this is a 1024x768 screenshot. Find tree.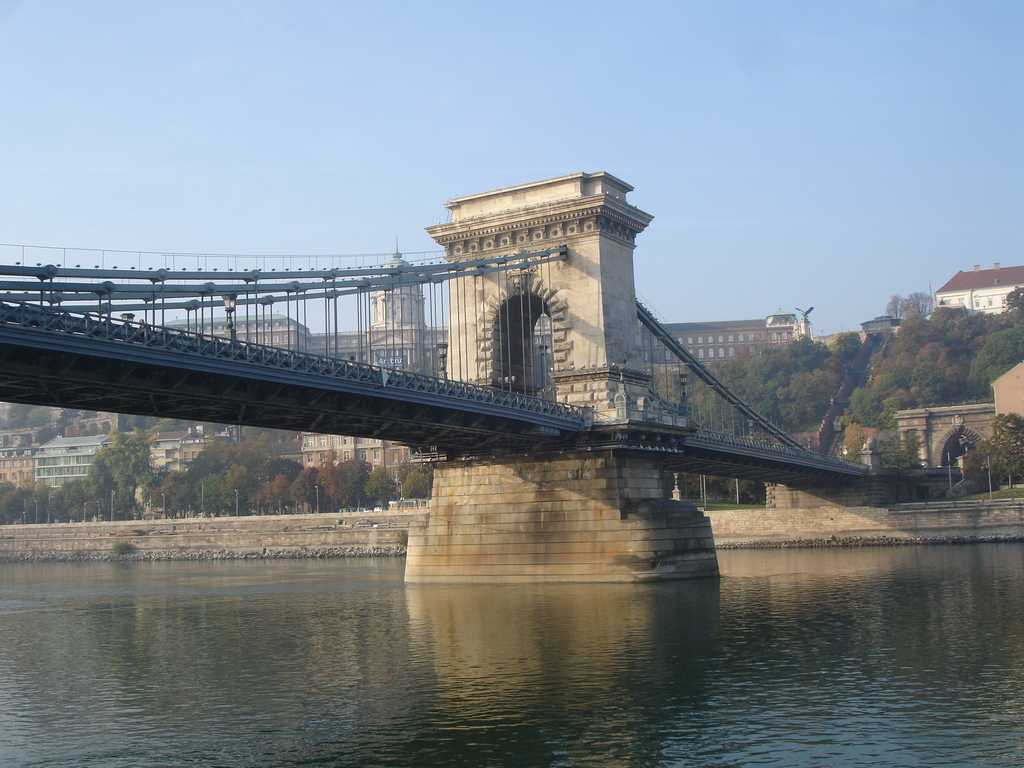
Bounding box: locate(730, 380, 758, 436).
